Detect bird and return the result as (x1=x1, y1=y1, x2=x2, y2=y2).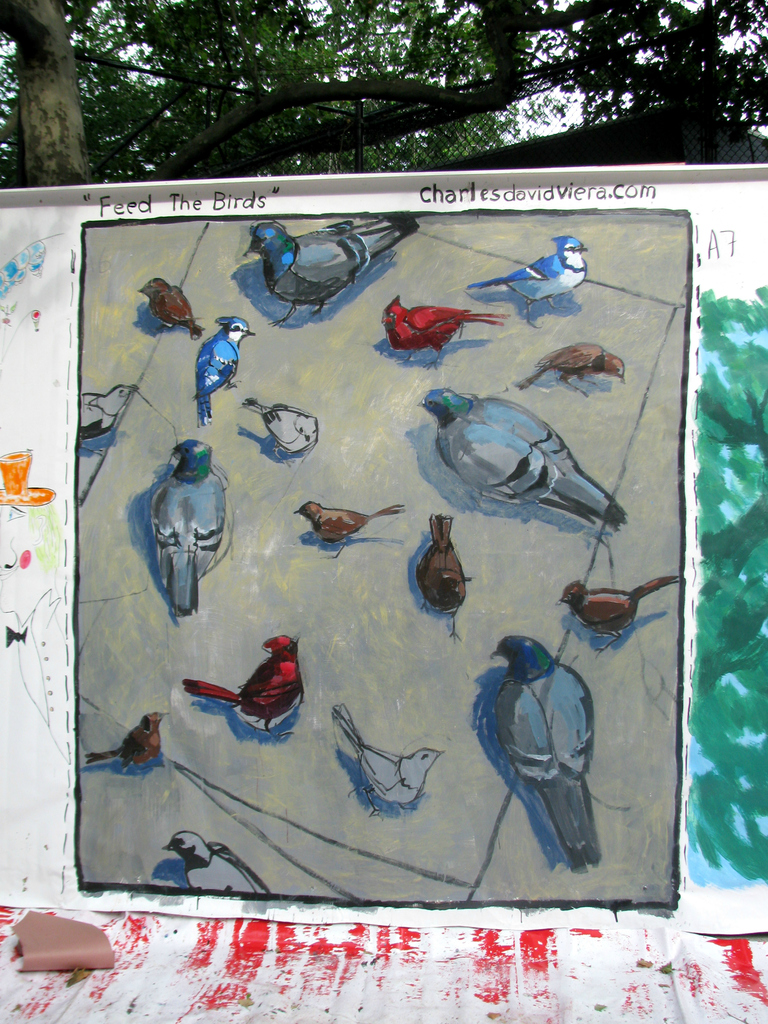
(x1=191, y1=311, x2=255, y2=435).
